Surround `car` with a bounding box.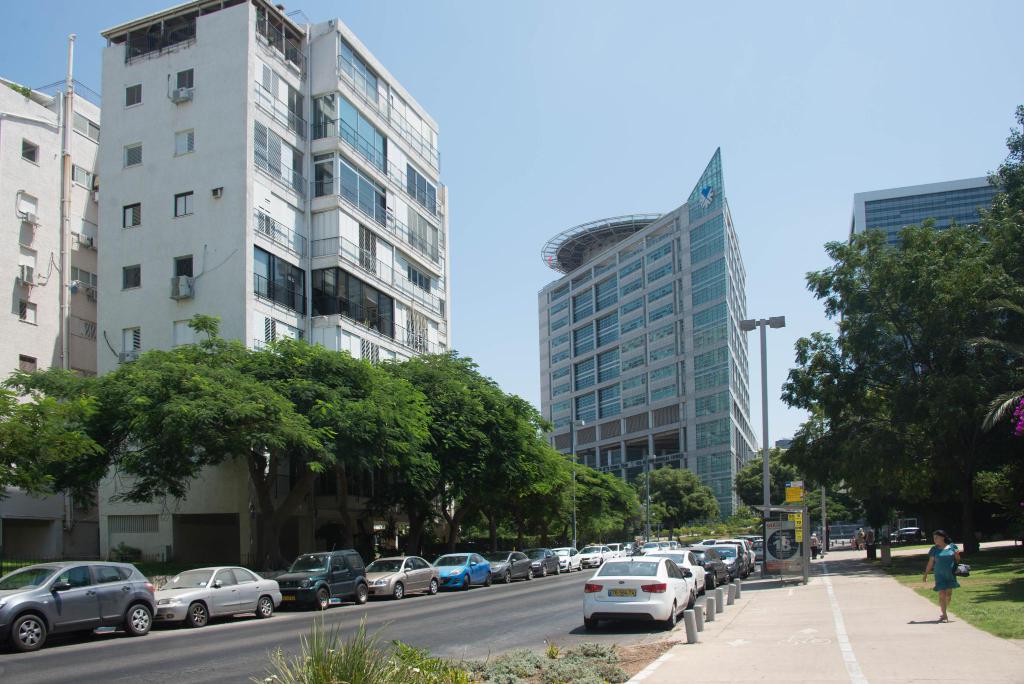
locate(581, 551, 696, 631).
